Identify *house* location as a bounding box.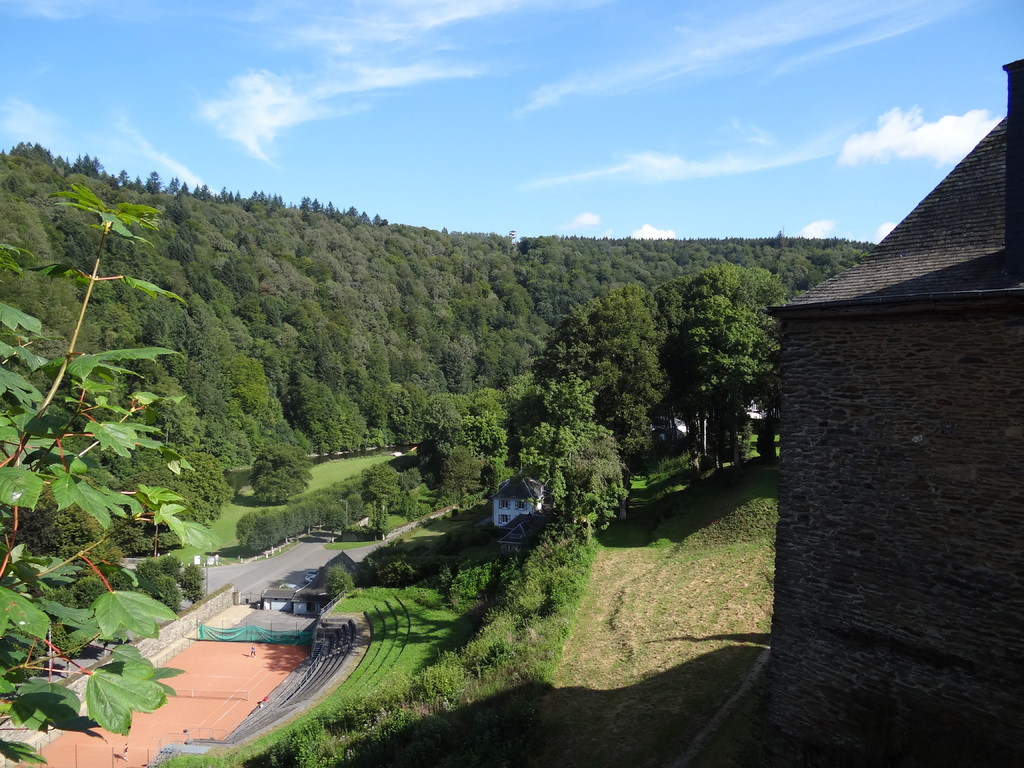
detection(488, 471, 541, 527).
